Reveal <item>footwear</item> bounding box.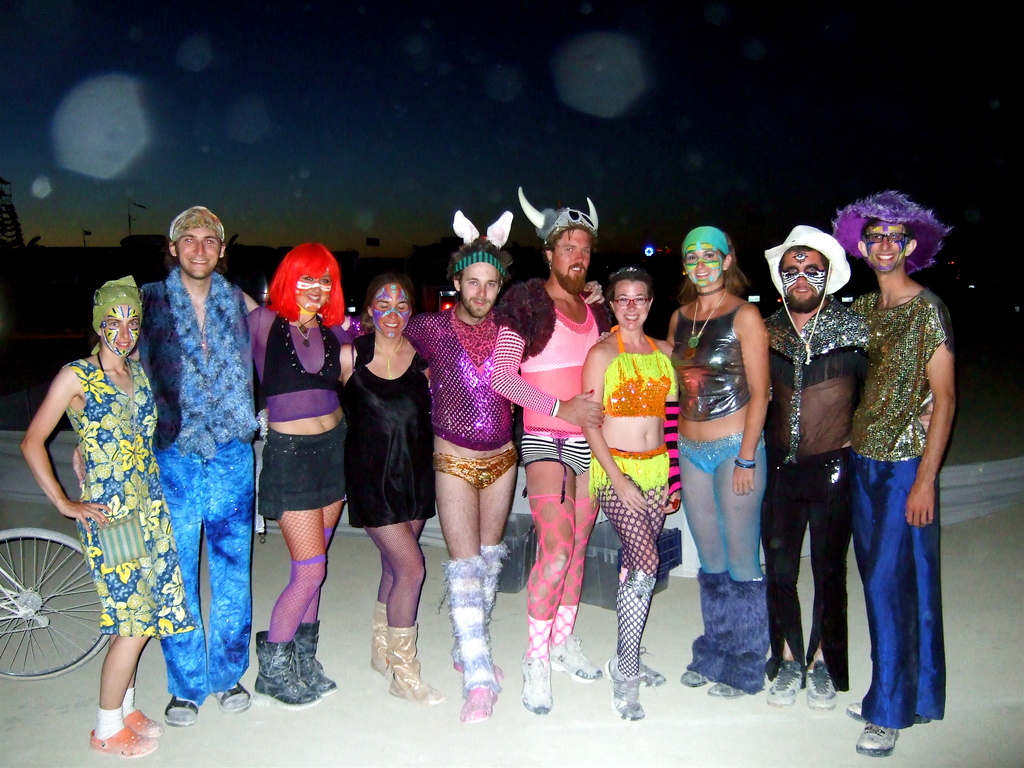
Revealed: [212, 682, 251, 717].
